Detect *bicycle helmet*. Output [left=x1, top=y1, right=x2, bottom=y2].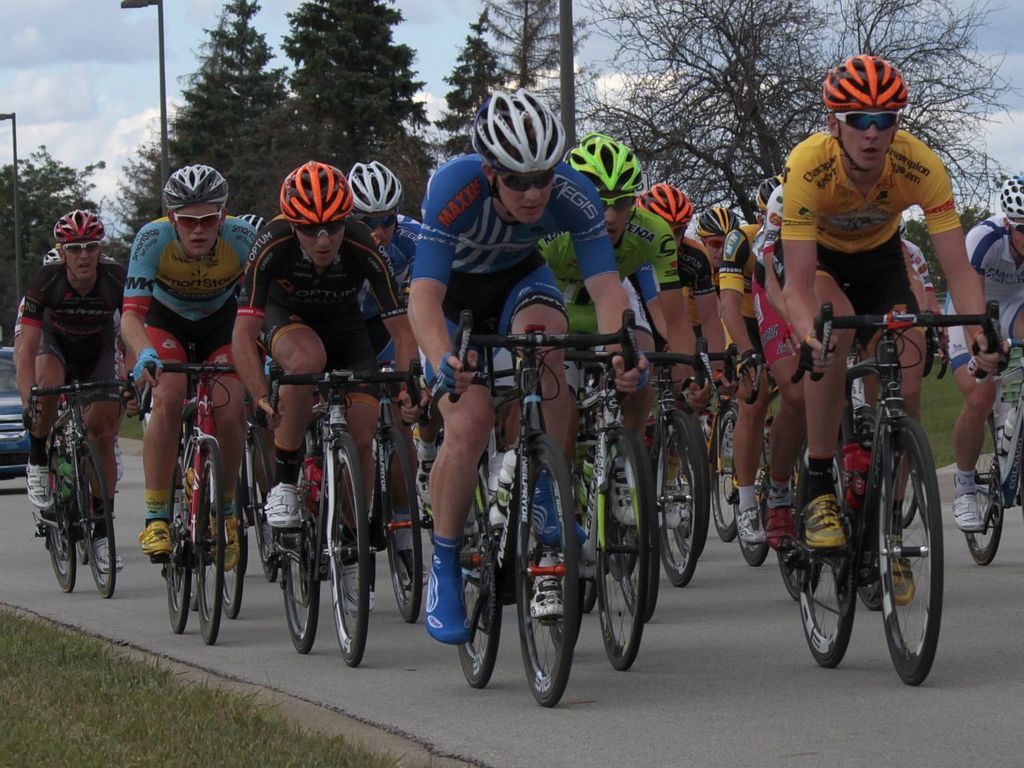
[left=695, top=206, right=734, bottom=238].
